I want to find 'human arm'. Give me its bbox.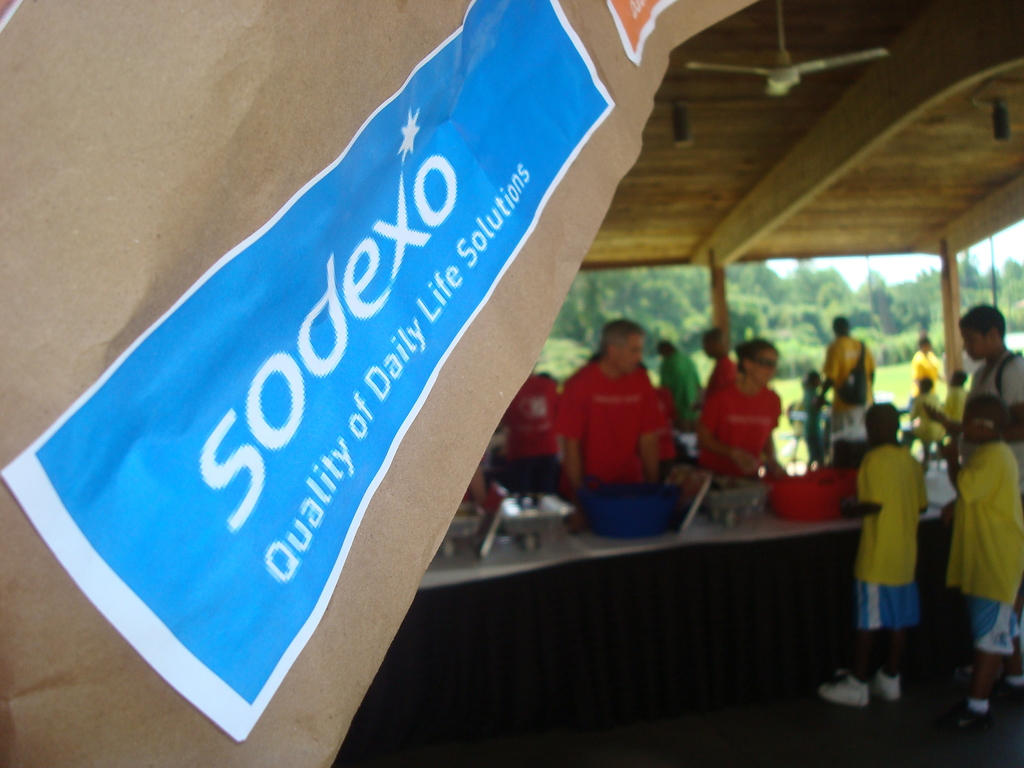
(left=564, top=380, right=581, bottom=492).
